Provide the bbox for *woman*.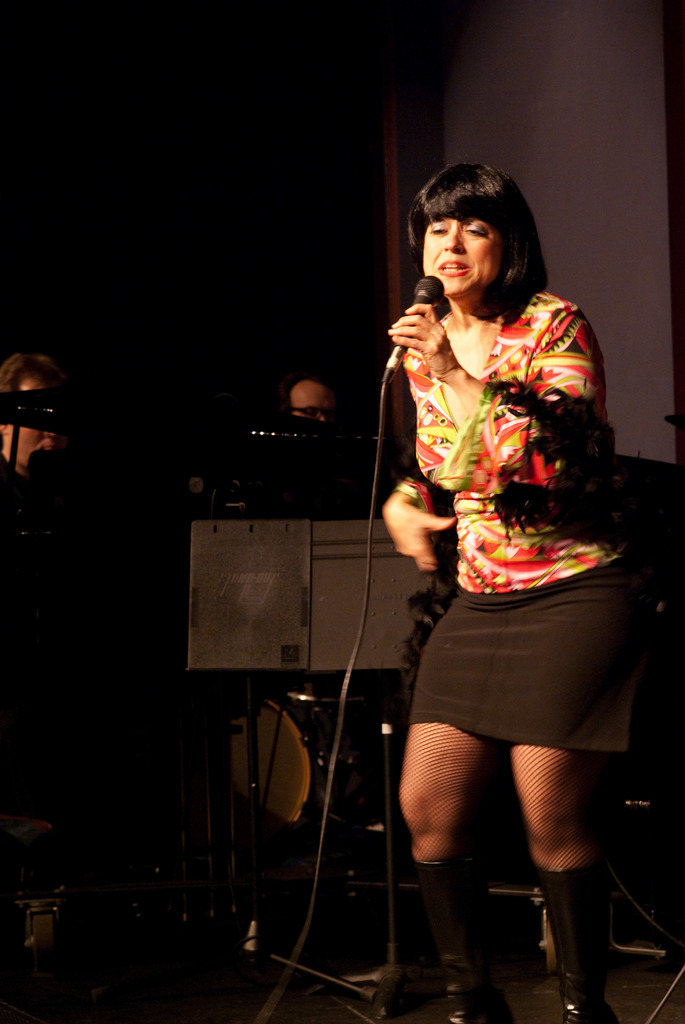
select_region(370, 154, 683, 1023).
